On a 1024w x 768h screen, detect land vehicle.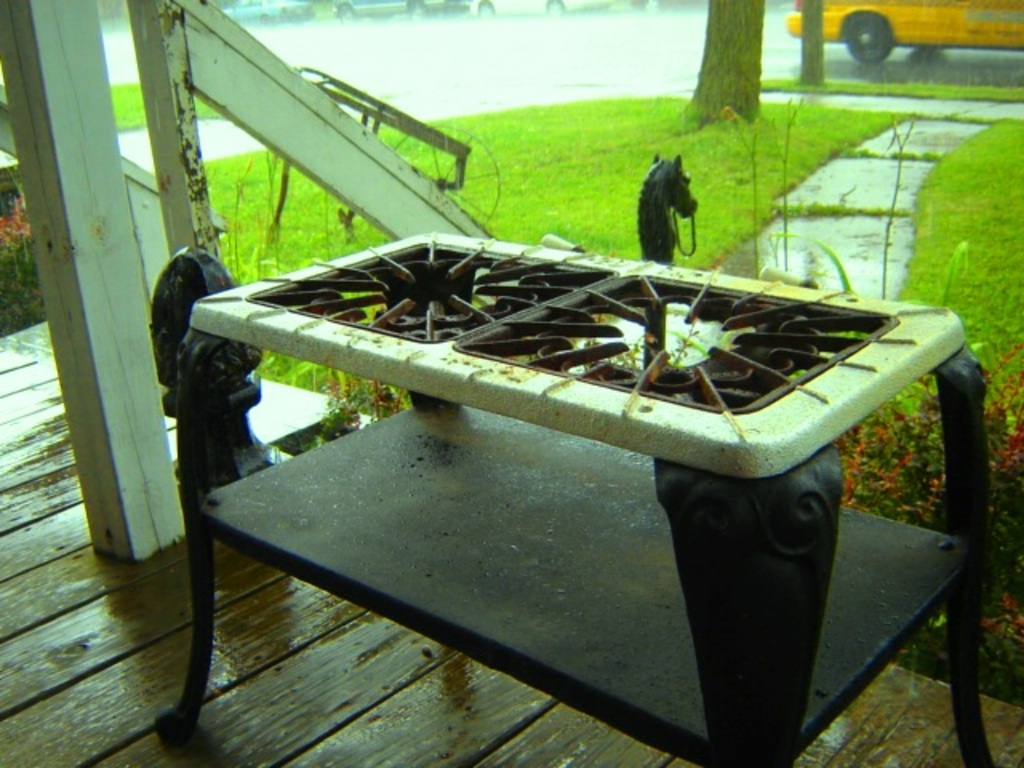
Rect(331, 0, 459, 22).
